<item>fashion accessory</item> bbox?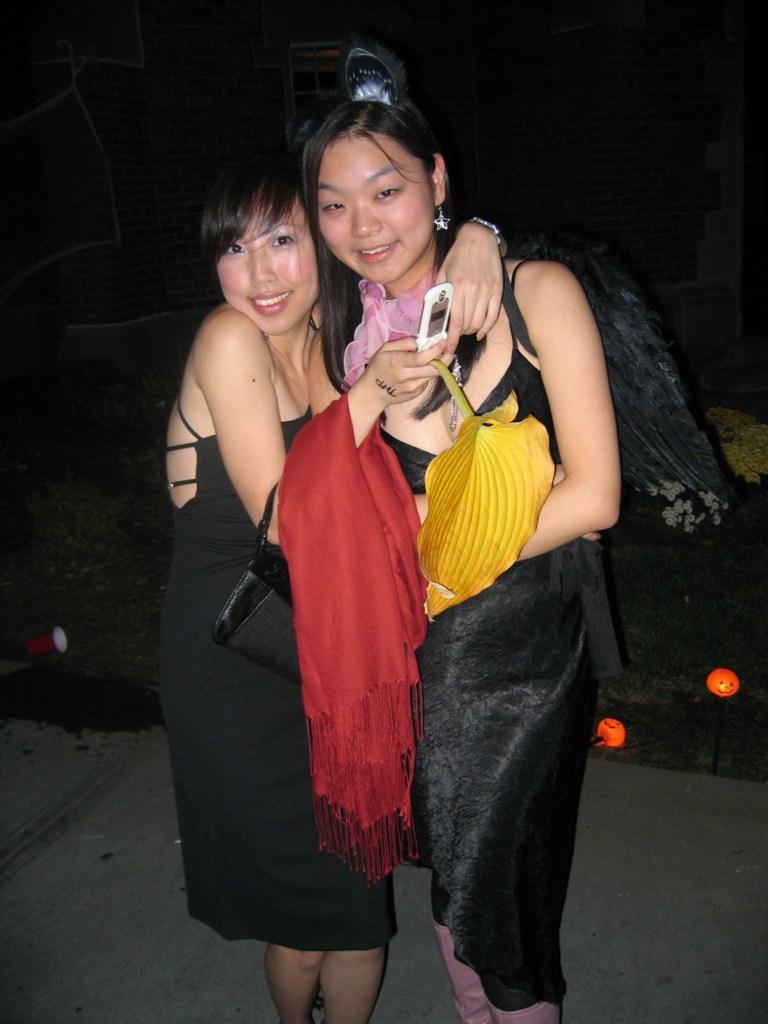
left=412, top=347, right=467, bottom=432
